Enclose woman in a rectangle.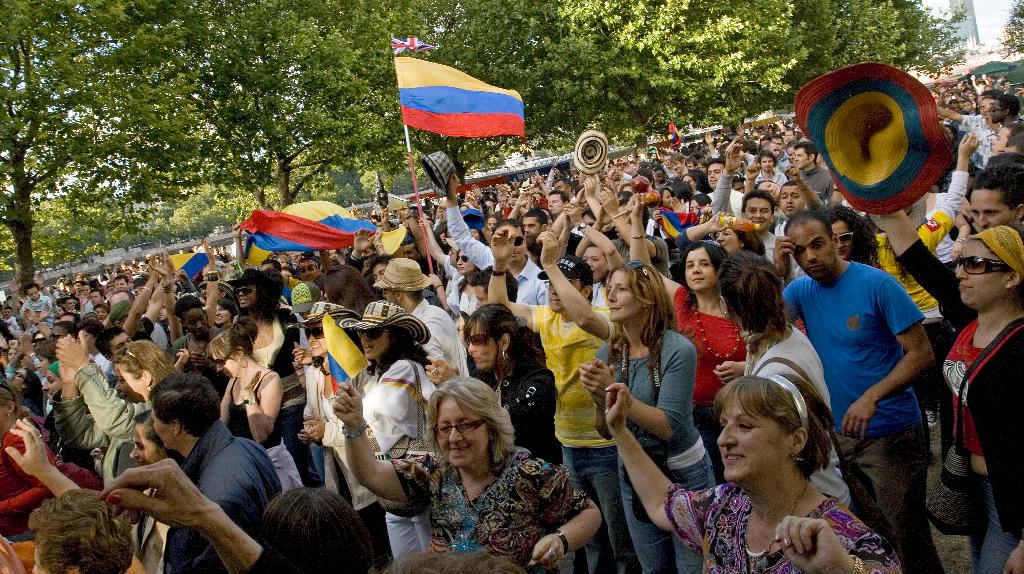
<bbox>0, 386, 98, 535</bbox>.
